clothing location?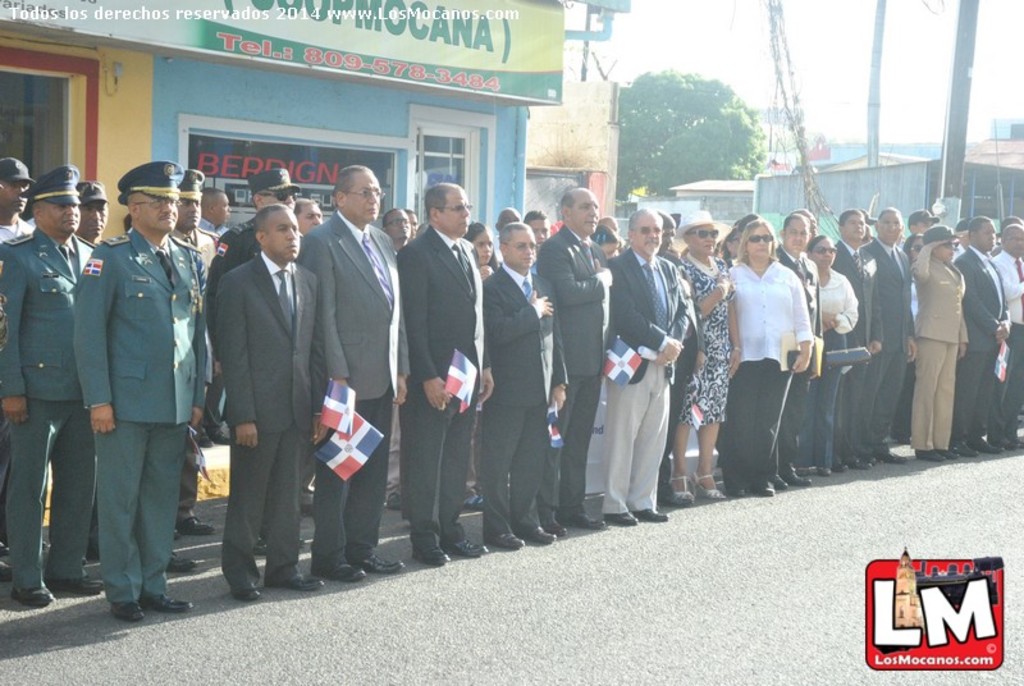
bbox=[792, 264, 863, 472]
